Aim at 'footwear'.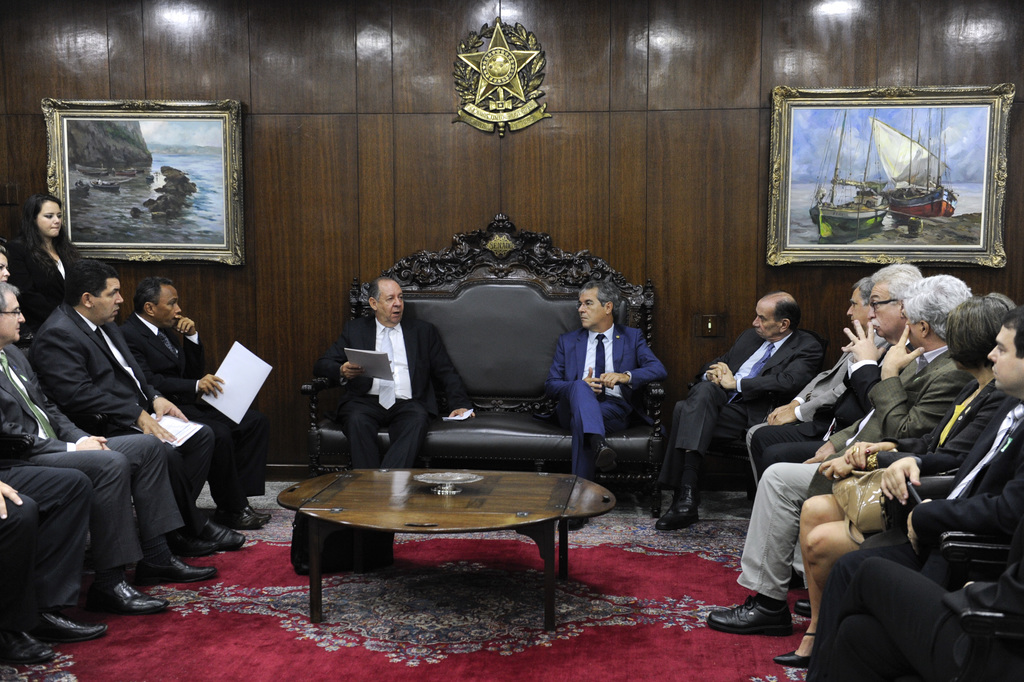
Aimed at {"x1": 775, "y1": 632, "x2": 816, "y2": 671}.
